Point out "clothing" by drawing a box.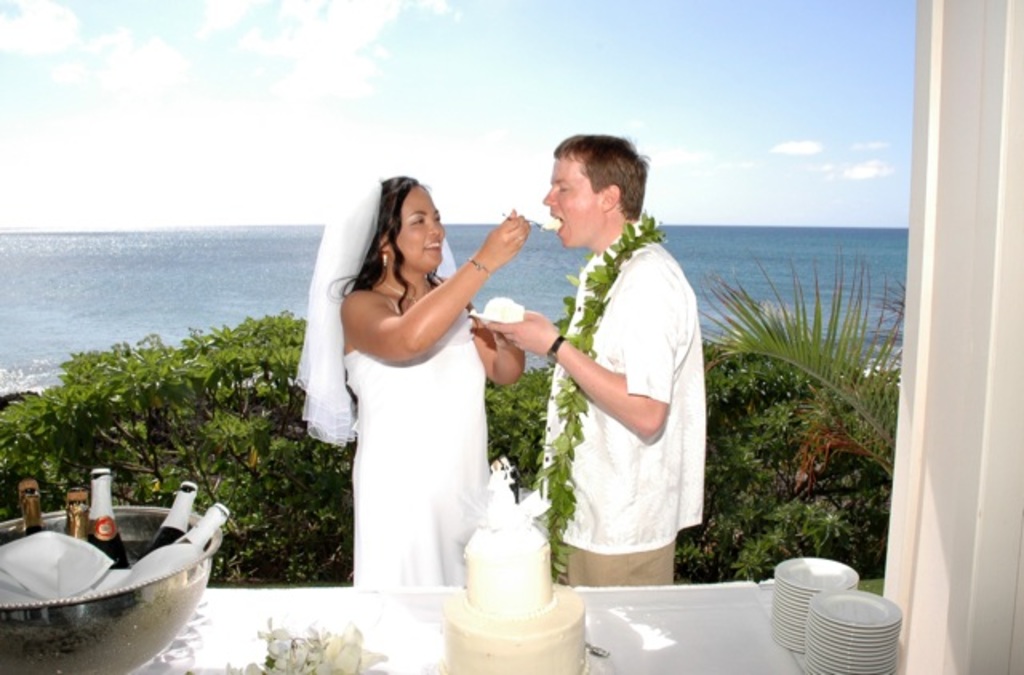
<box>357,290,498,598</box>.
